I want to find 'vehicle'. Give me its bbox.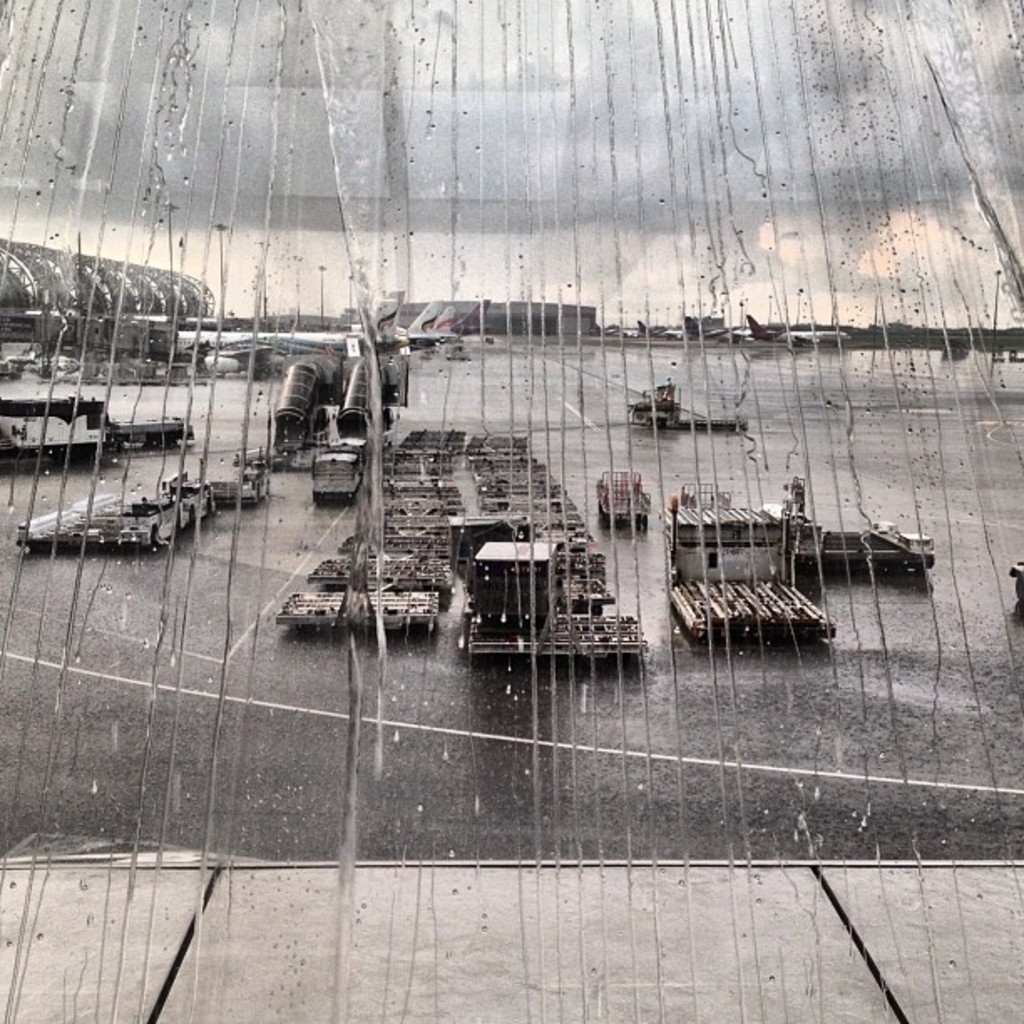
428 303 463 343.
